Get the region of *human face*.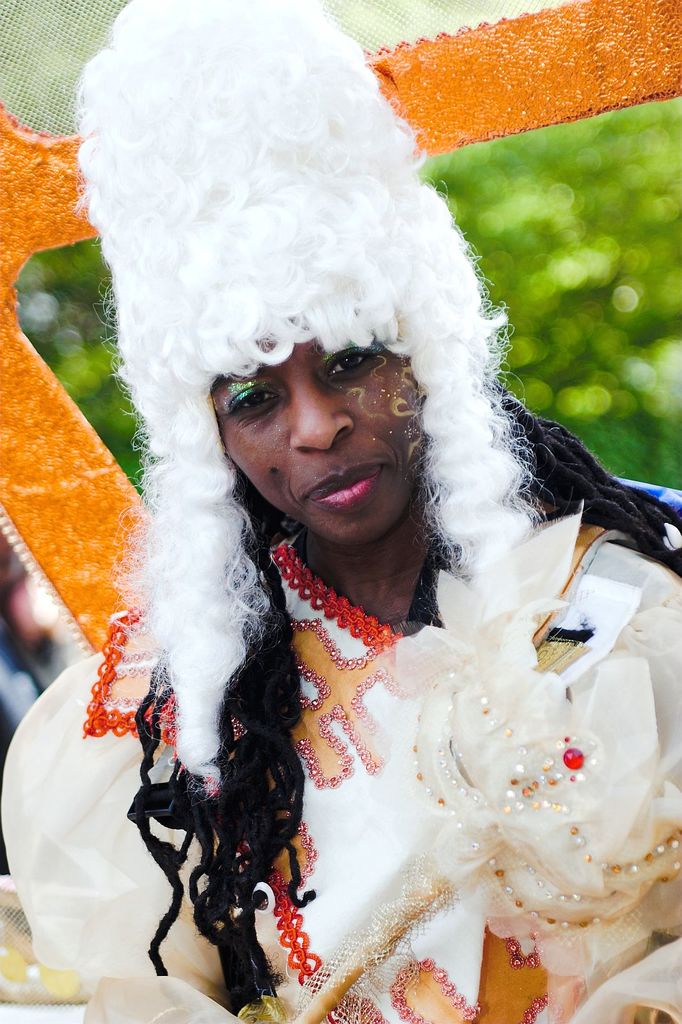
l=210, t=333, r=425, b=540.
